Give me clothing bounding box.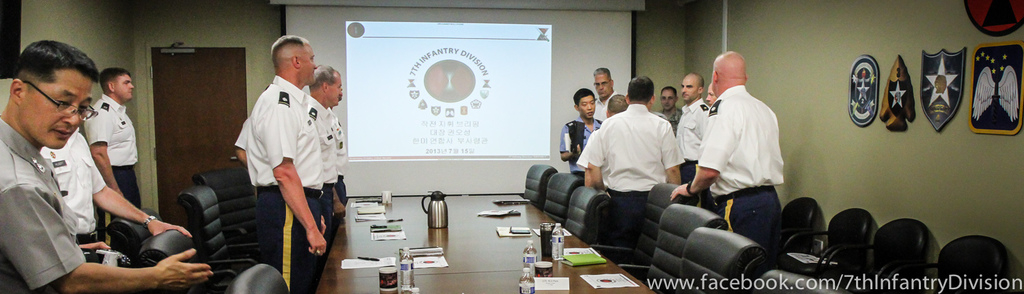
BBox(544, 119, 612, 177).
